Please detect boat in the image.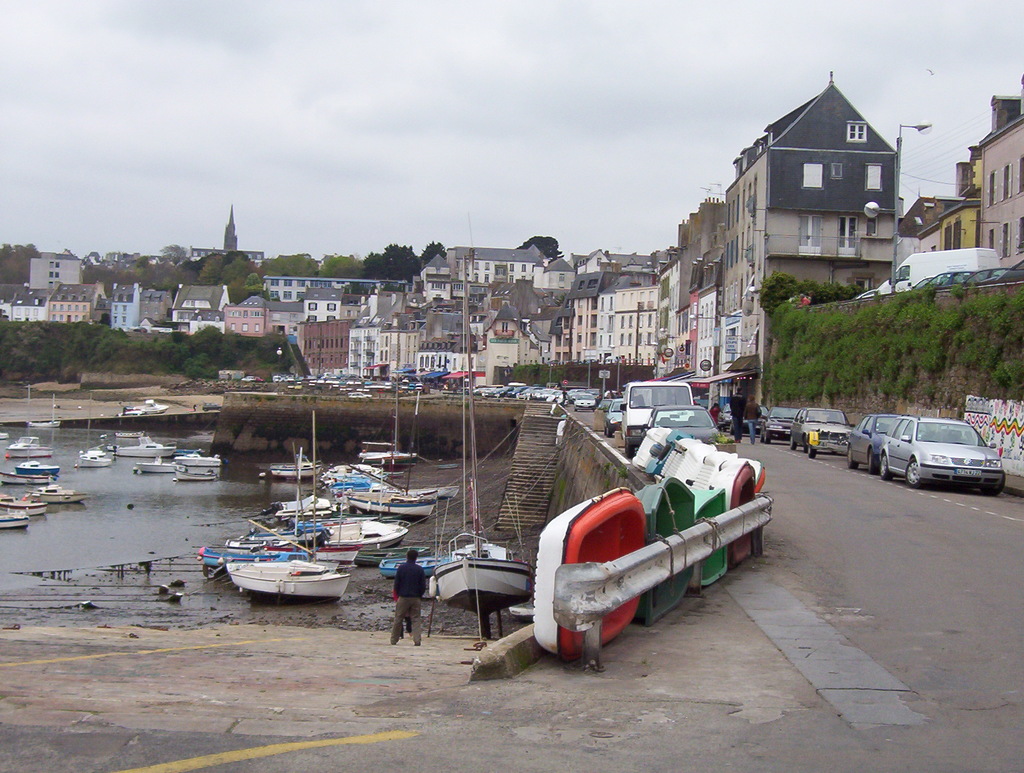
bbox=[132, 456, 175, 475].
